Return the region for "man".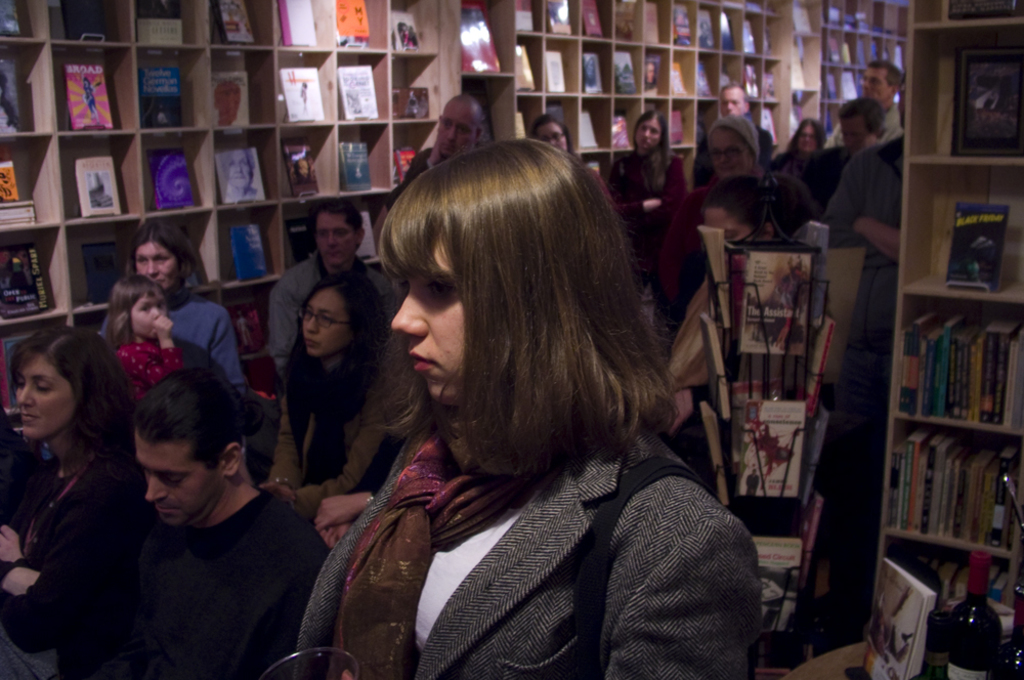
(691,84,780,189).
